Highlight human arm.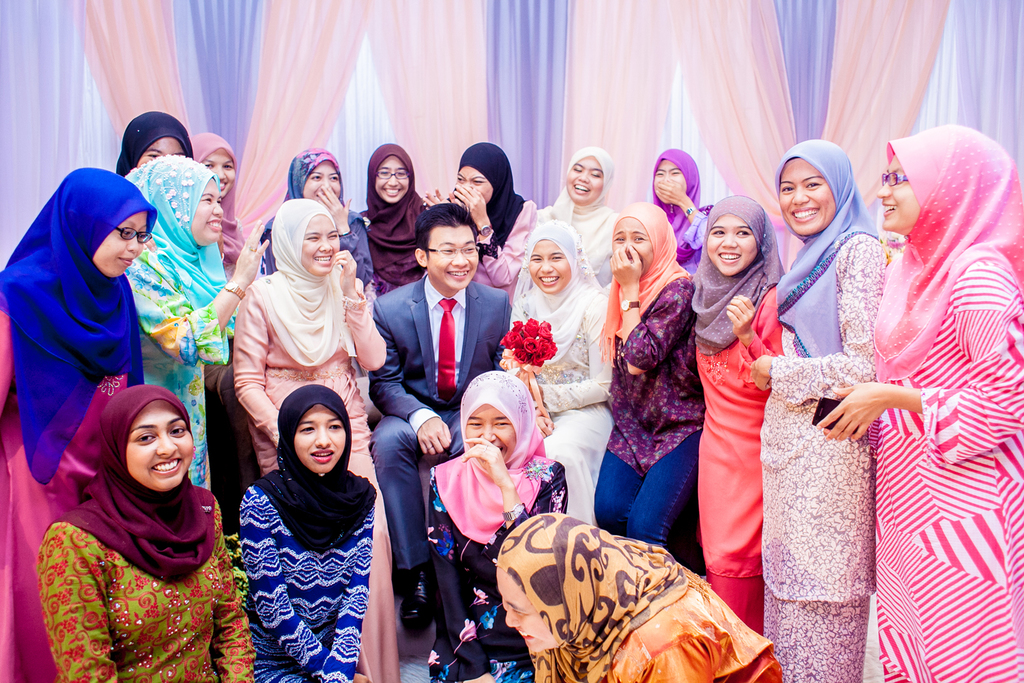
Highlighted region: Rect(0, 299, 13, 418).
